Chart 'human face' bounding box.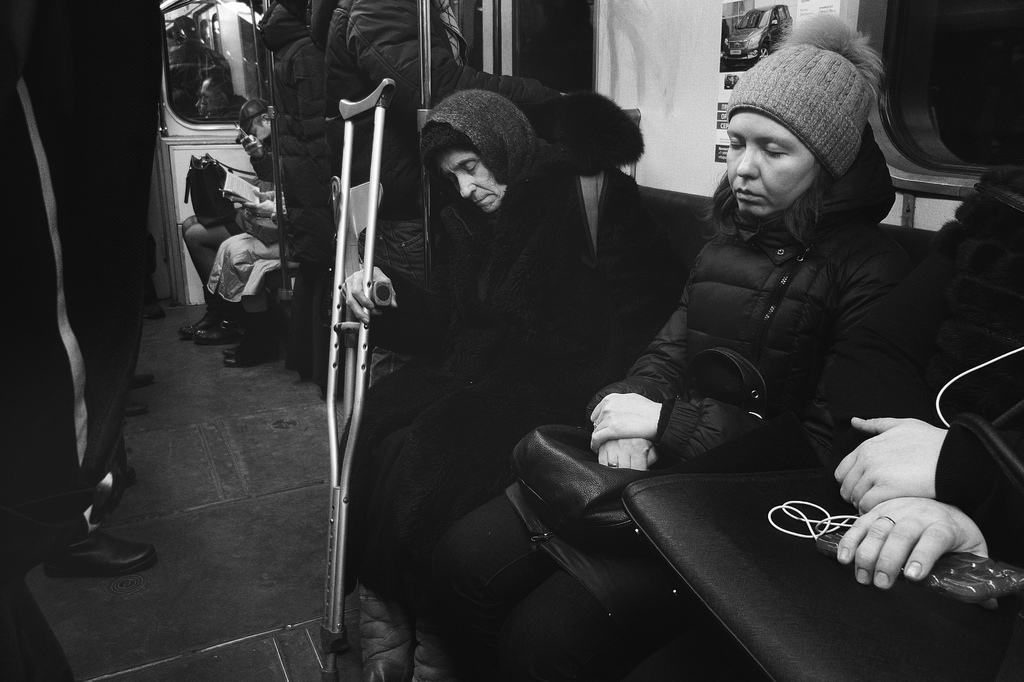
Charted: pyautogui.locateOnScreen(246, 120, 271, 143).
